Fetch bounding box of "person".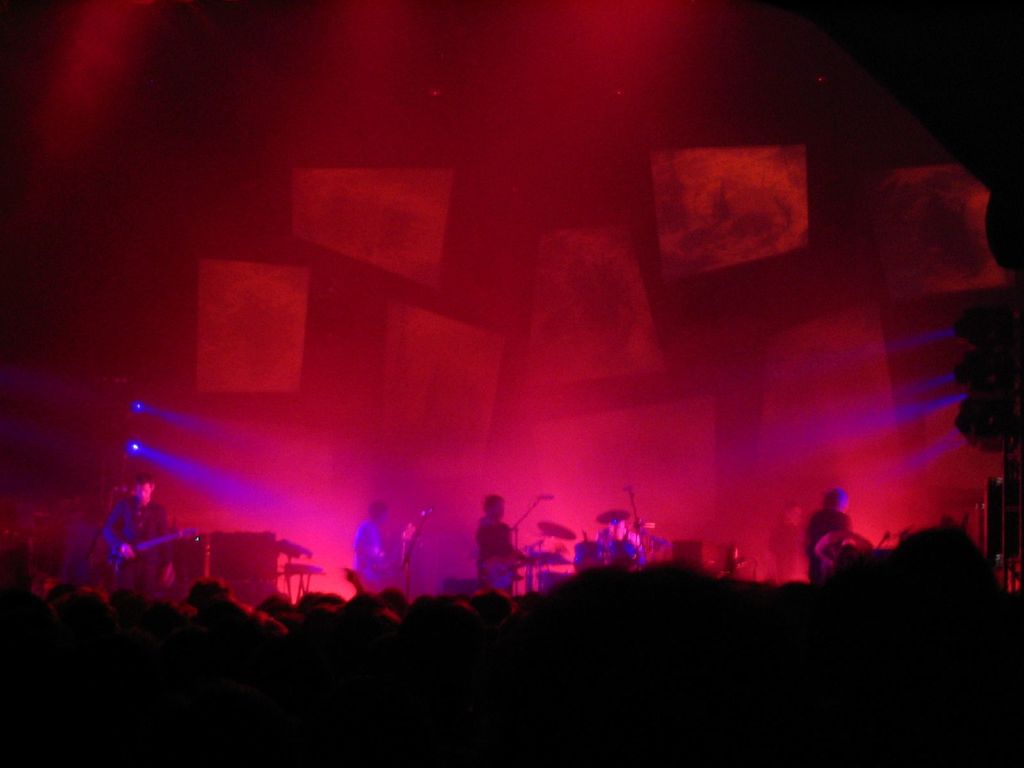
Bbox: {"x1": 801, "y1": 490, "x2": 854, "y2": 581}.
